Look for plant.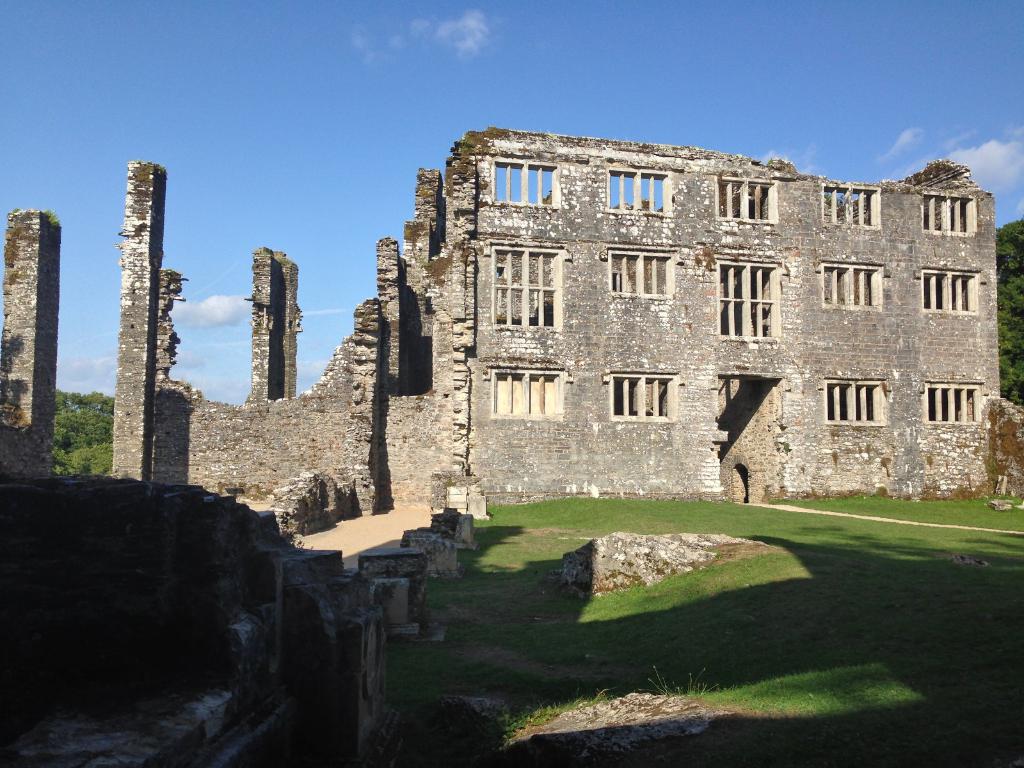
Found: l=157, t=162, r=168, b=174.
